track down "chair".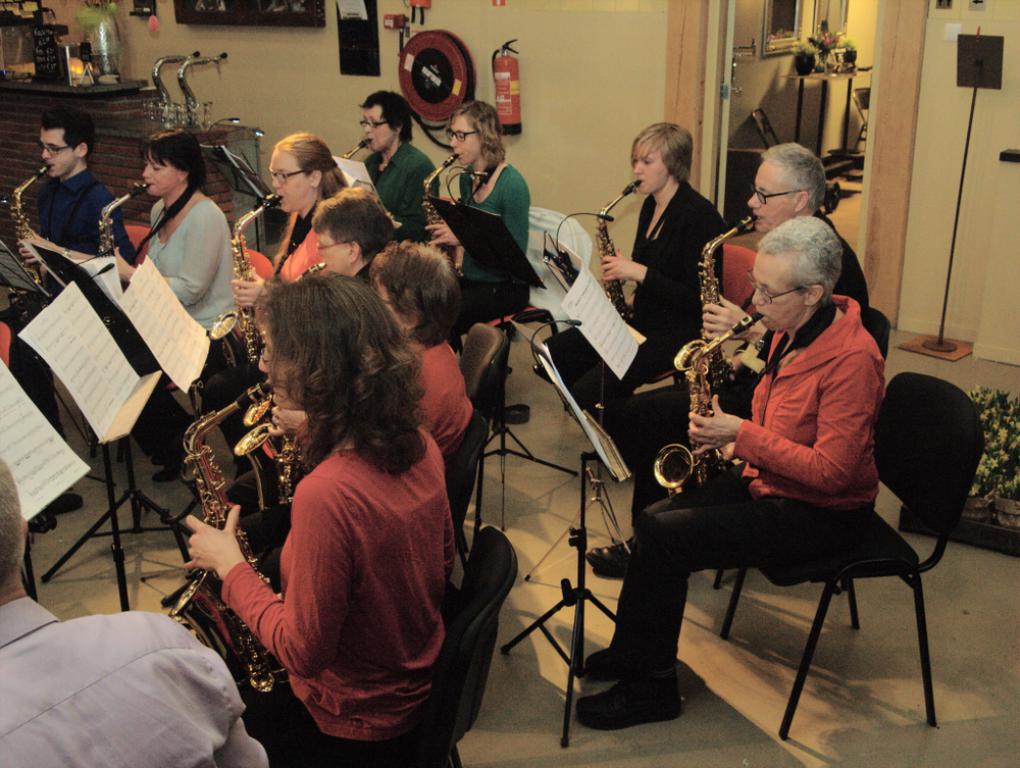
Tracked to box=[712, 303, 897, 592].
